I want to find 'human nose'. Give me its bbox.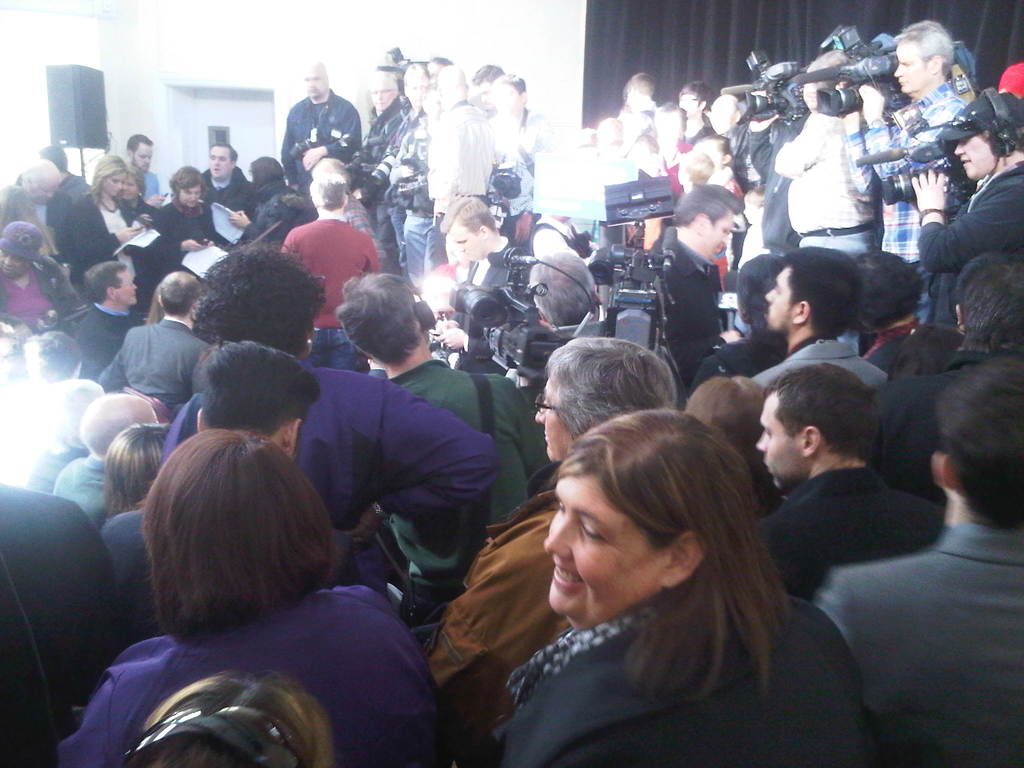
(x1=131, y1=280, x2=139, y2=292).
